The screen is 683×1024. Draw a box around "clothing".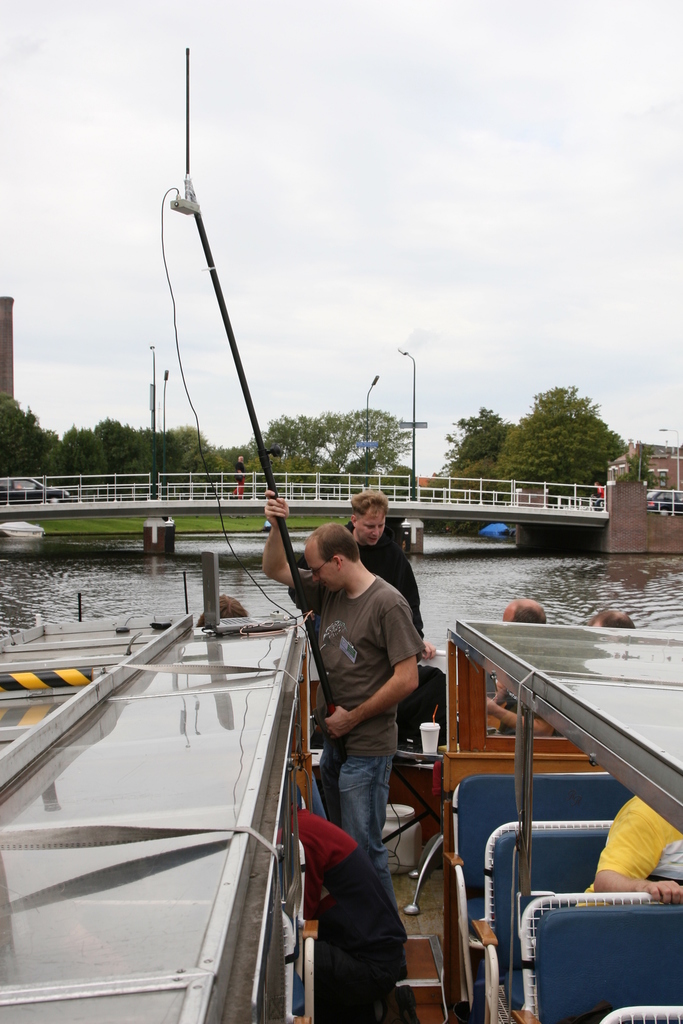
bbox=(362, 525, 421, 621).
